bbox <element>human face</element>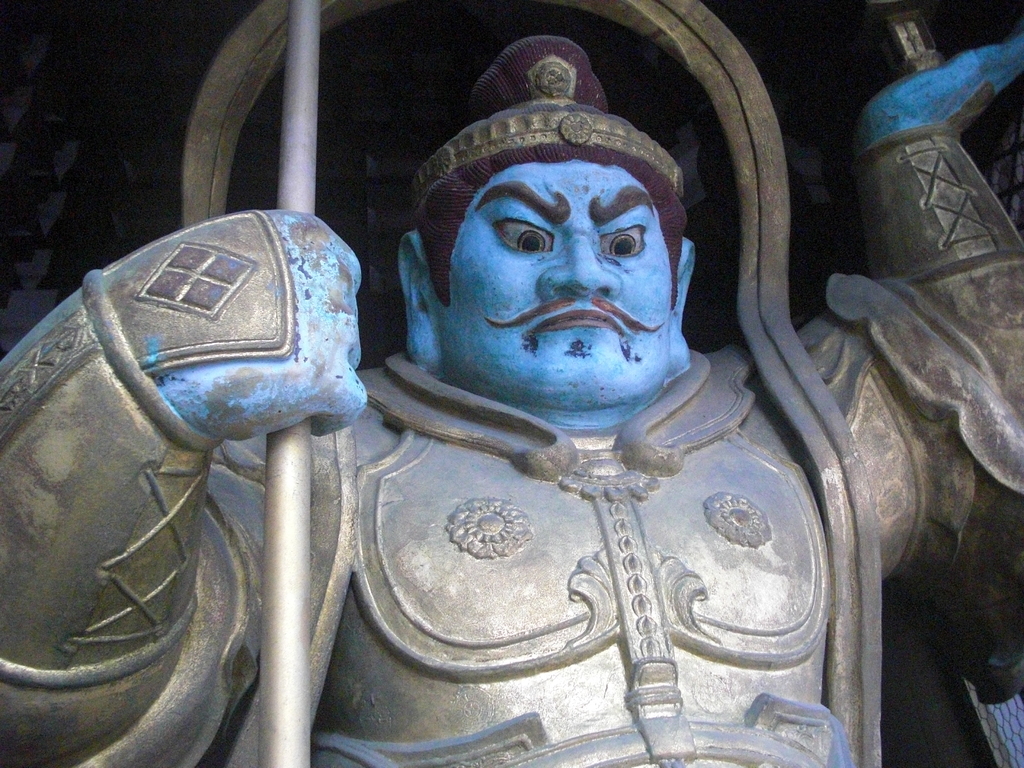
<bbox>444, 161, 673, 393</bbox>
